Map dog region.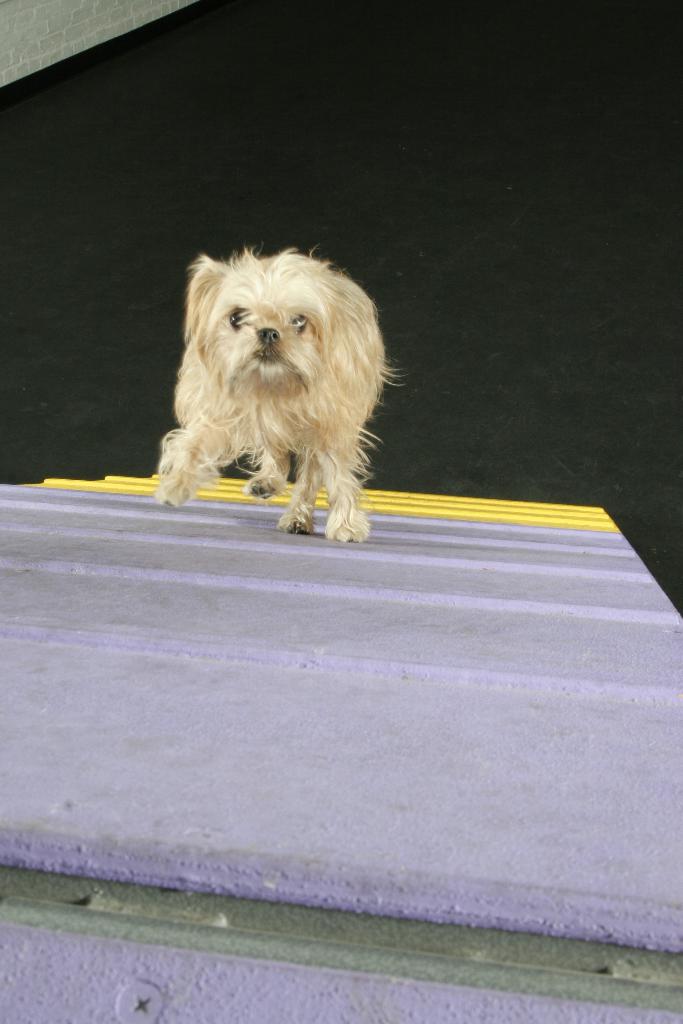
Mapped to bbox(147, 246, 404, 547).
